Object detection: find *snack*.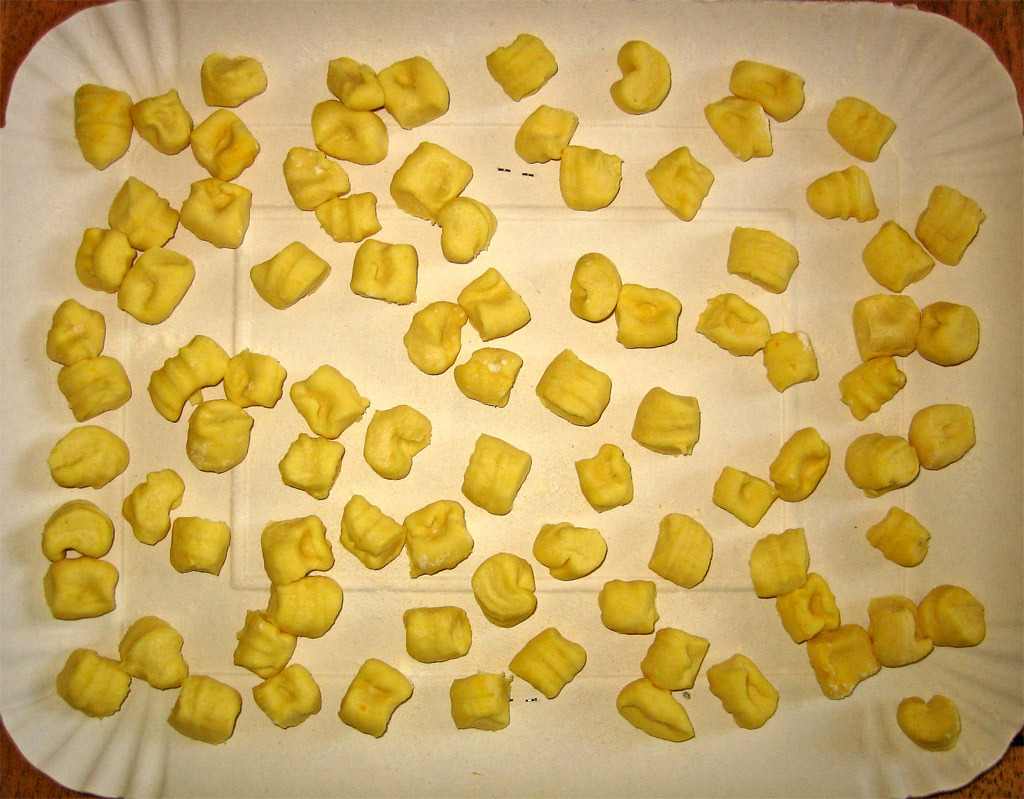
select_region(895, 692, 968, 750).
